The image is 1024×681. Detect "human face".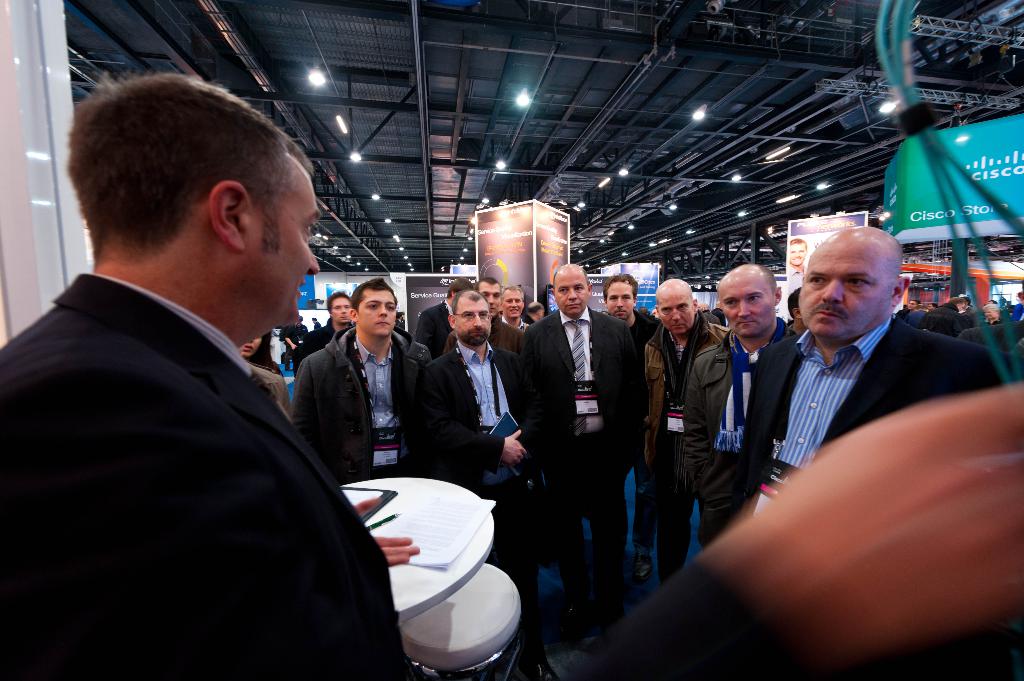
Detection: detection(240, 337, 262, 359).
